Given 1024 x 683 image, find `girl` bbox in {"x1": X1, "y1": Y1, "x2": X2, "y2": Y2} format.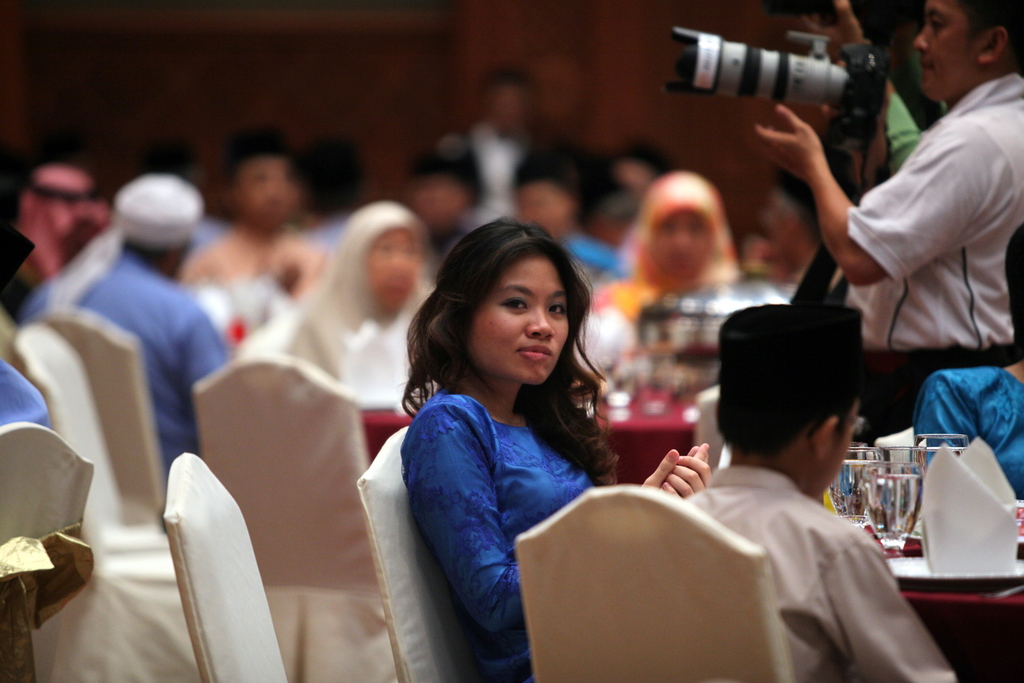
{"x1": 398, "y1": 215, "x2": 716, "y2": 682}.
